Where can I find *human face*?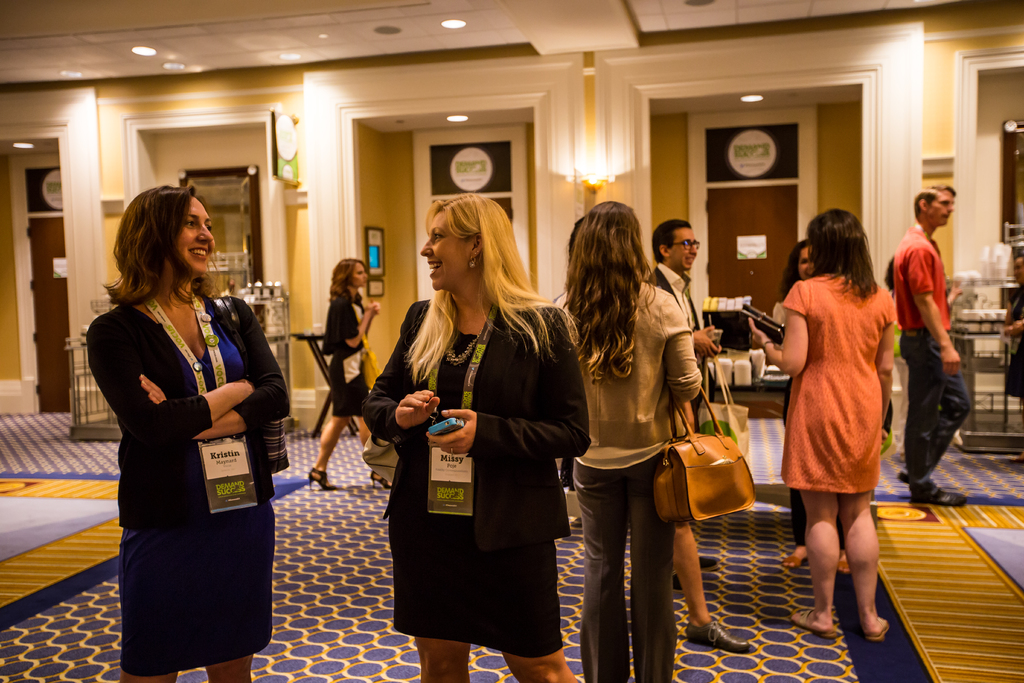
You can find it at 176/195/216/273.
